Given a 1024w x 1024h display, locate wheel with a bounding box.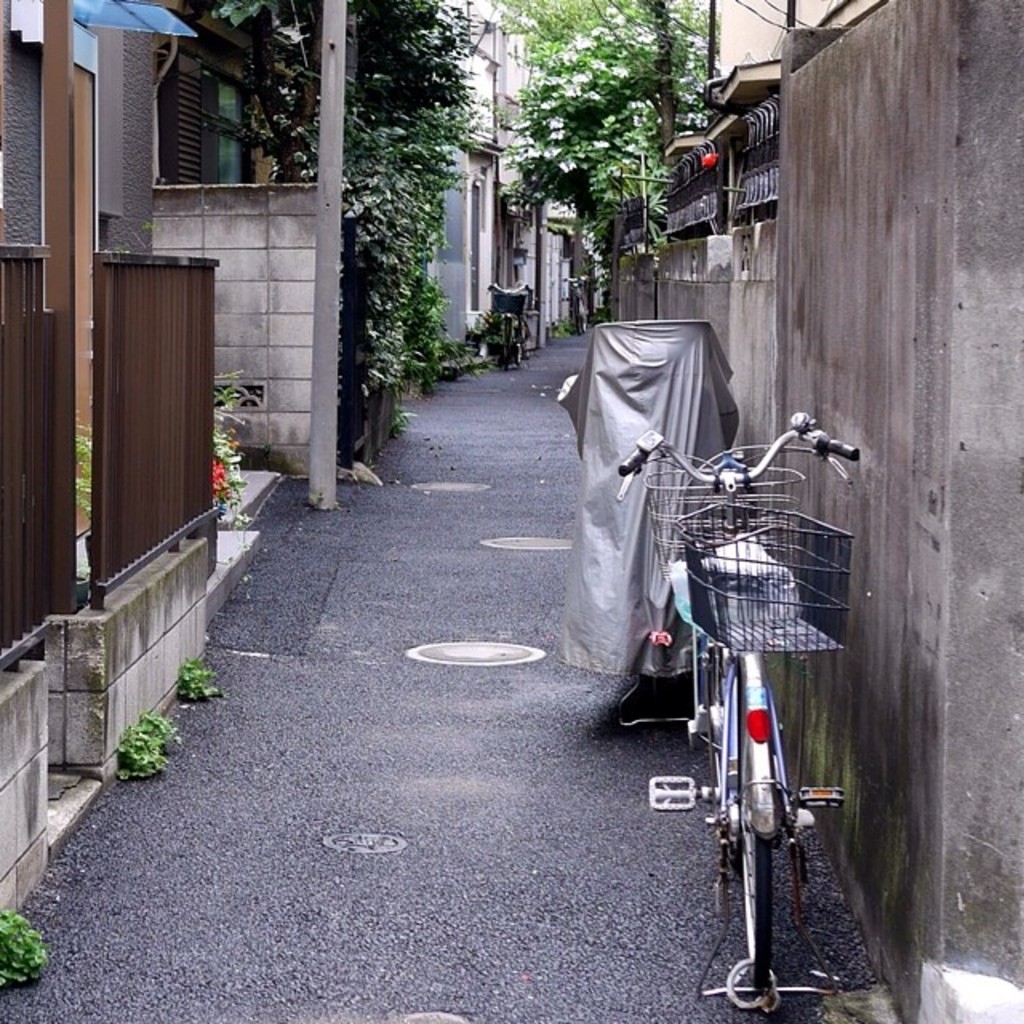
Located: 730,662,773,984.
